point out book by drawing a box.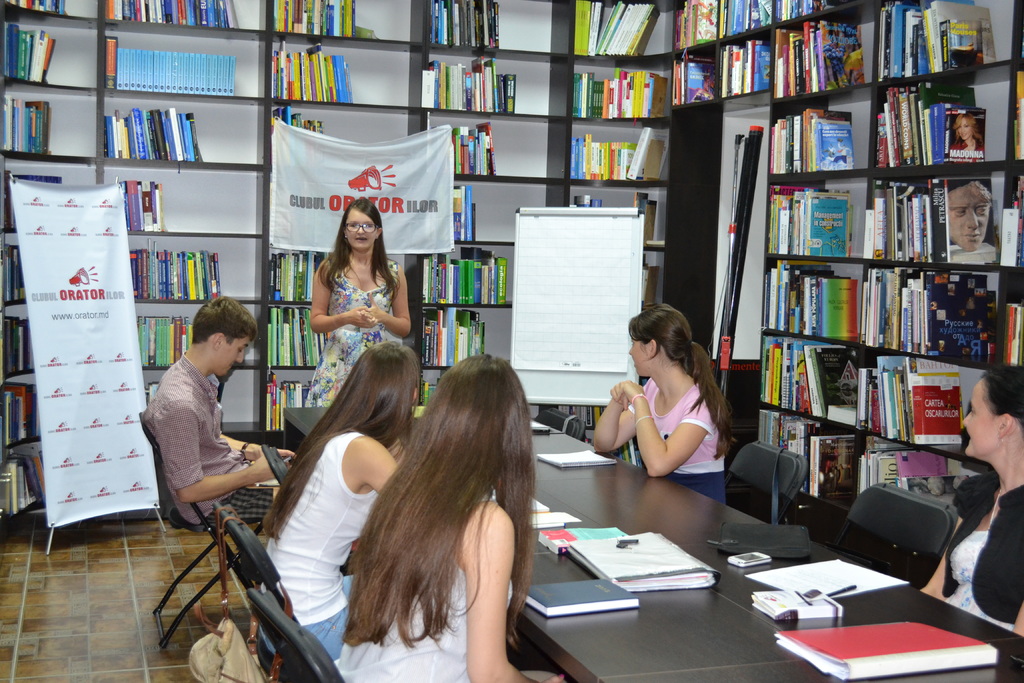
(520, 578, 638, 623).
